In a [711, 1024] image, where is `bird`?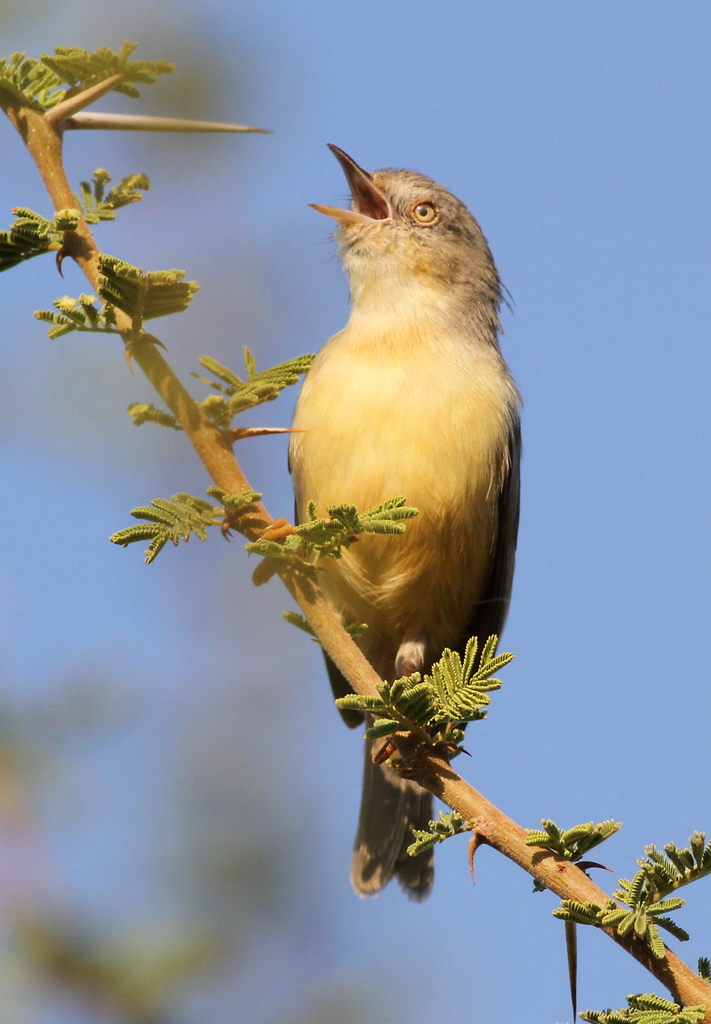
(218,155,554,886).
